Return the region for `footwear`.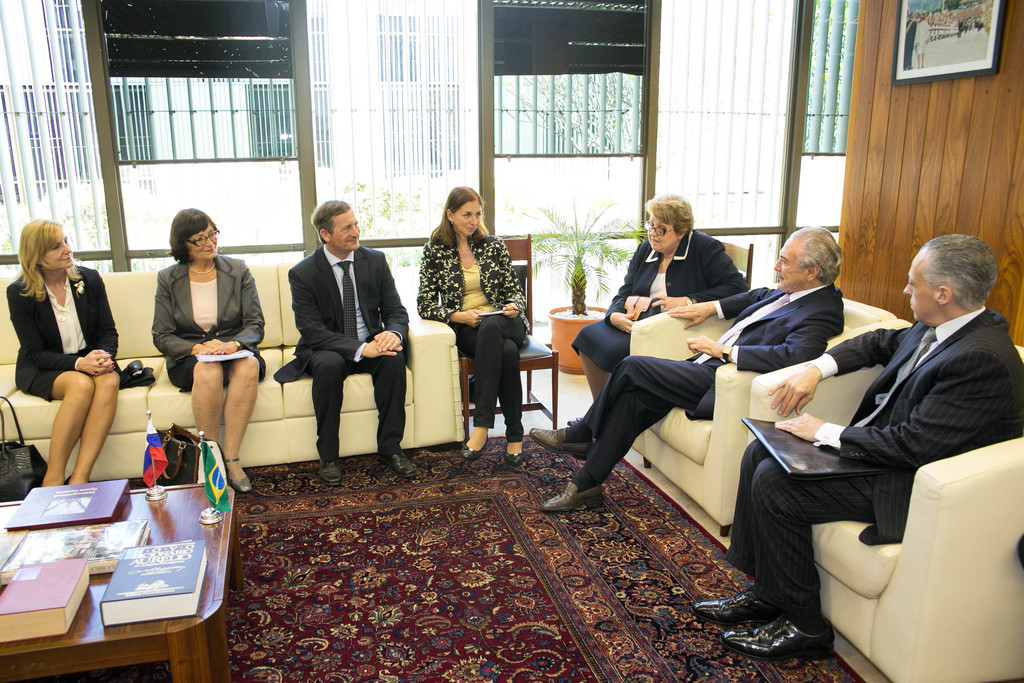
bbox(524, 420, 589, 463).
